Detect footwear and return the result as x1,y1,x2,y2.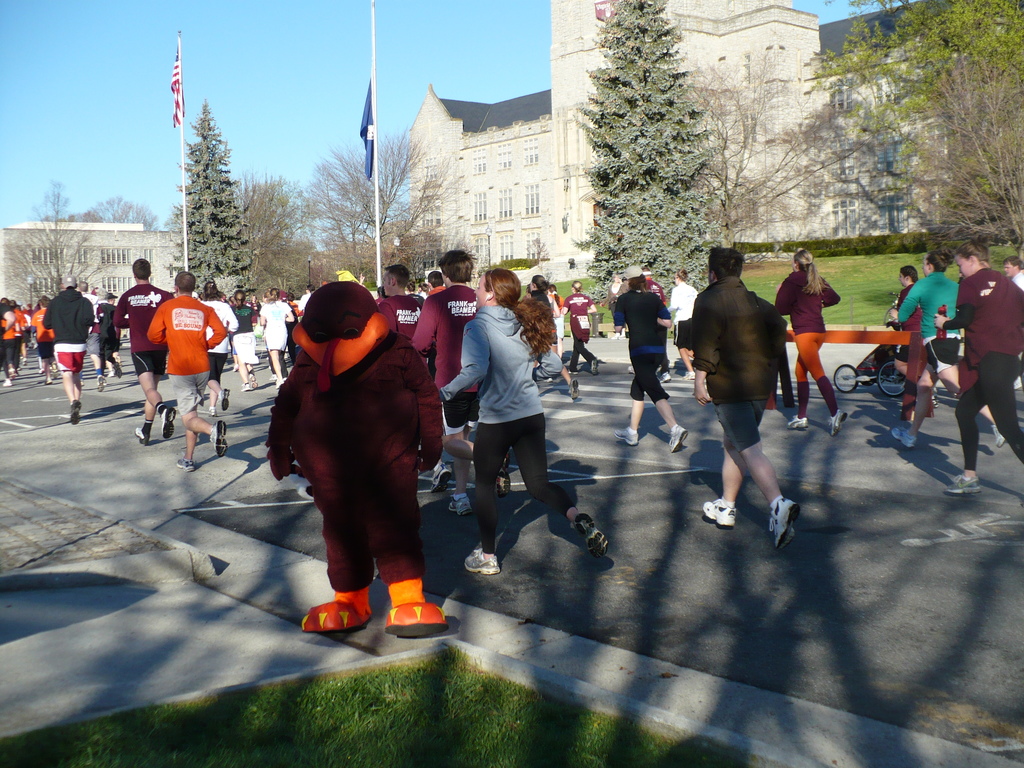
928,392,938,408.
